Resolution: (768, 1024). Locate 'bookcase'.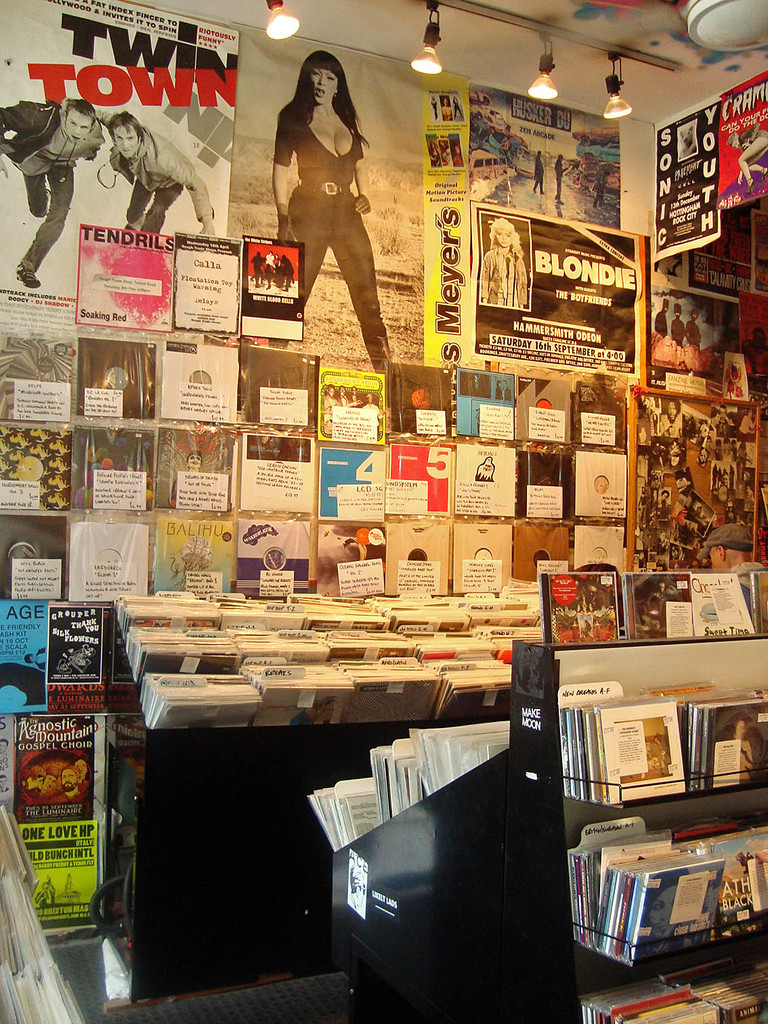
110,561,767,1000.
